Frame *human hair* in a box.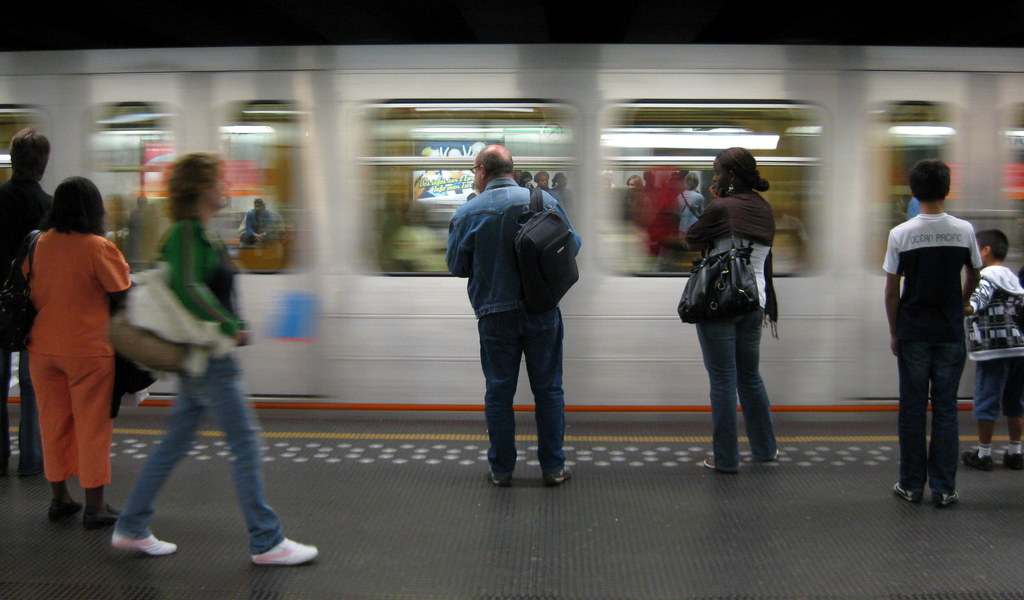
box=[904, 158, 954, 200].
